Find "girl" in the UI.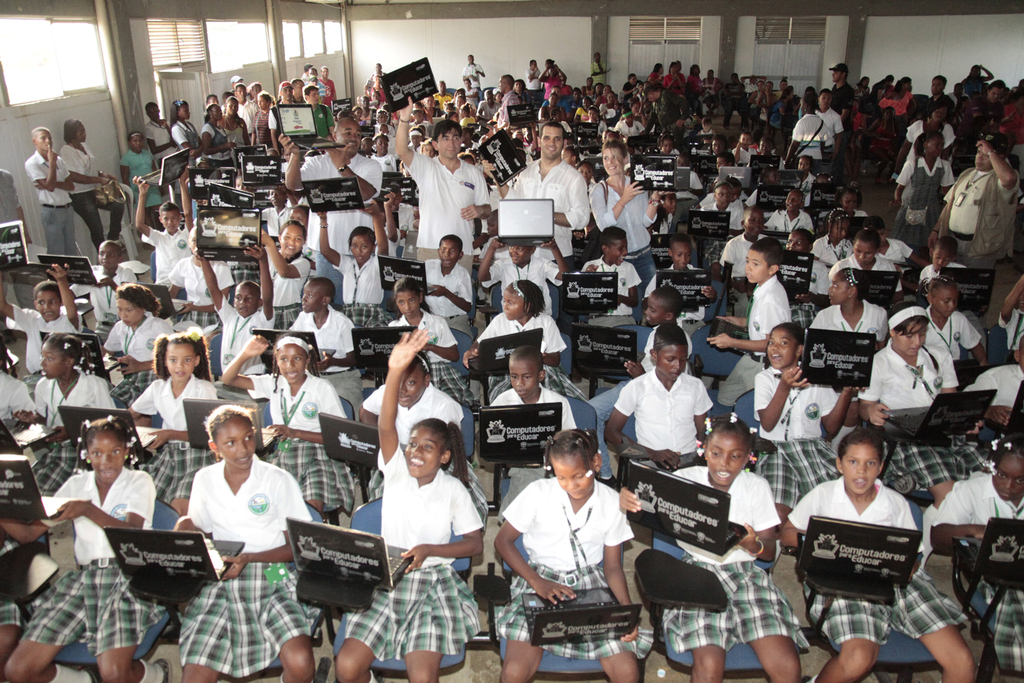
UI element at 14/335/124/497.
